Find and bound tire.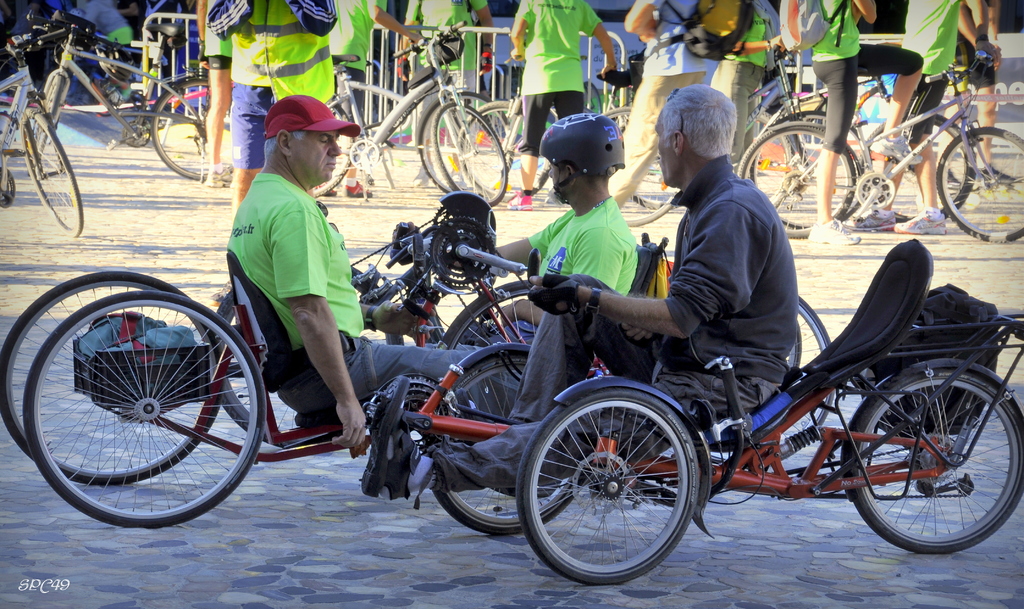
Bound: [left=214, top=284, right=369, bottom=445].
